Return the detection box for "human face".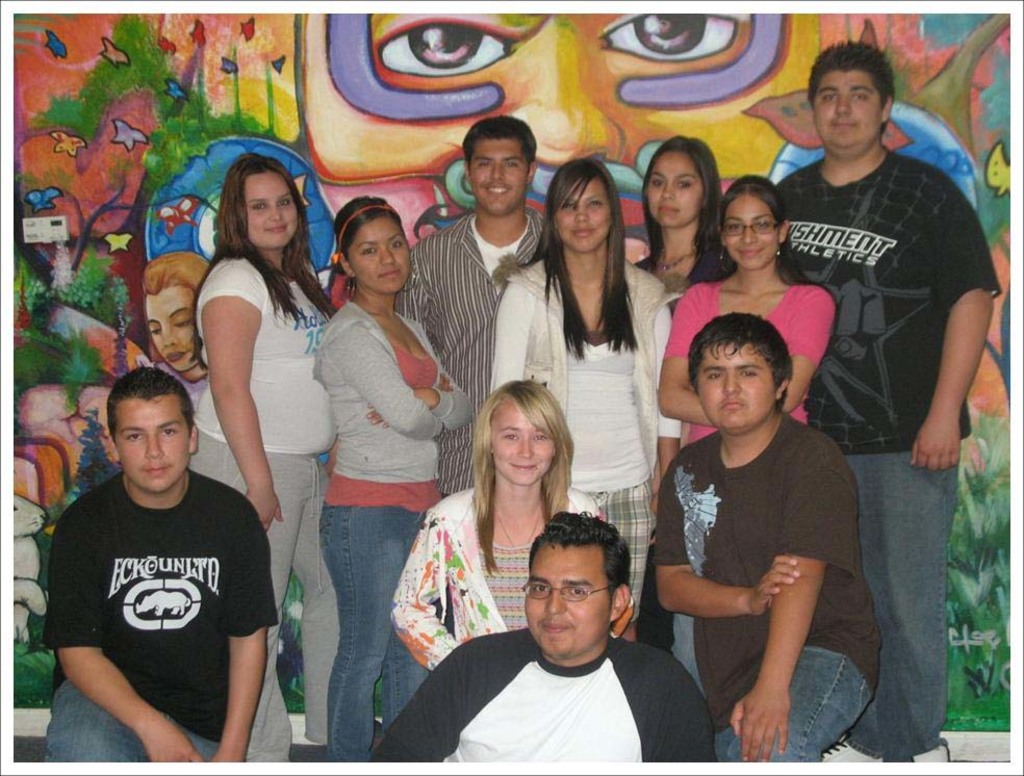
[247,169,296,251].
